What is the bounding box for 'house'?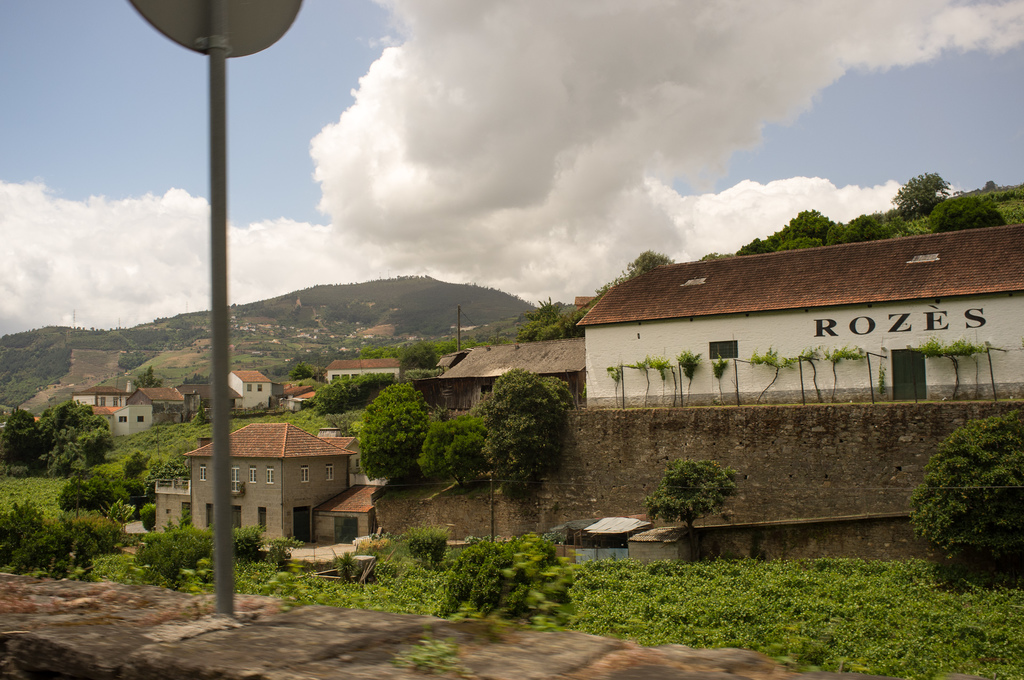
<bbox>274, 384, 304, 401</bbox>.
